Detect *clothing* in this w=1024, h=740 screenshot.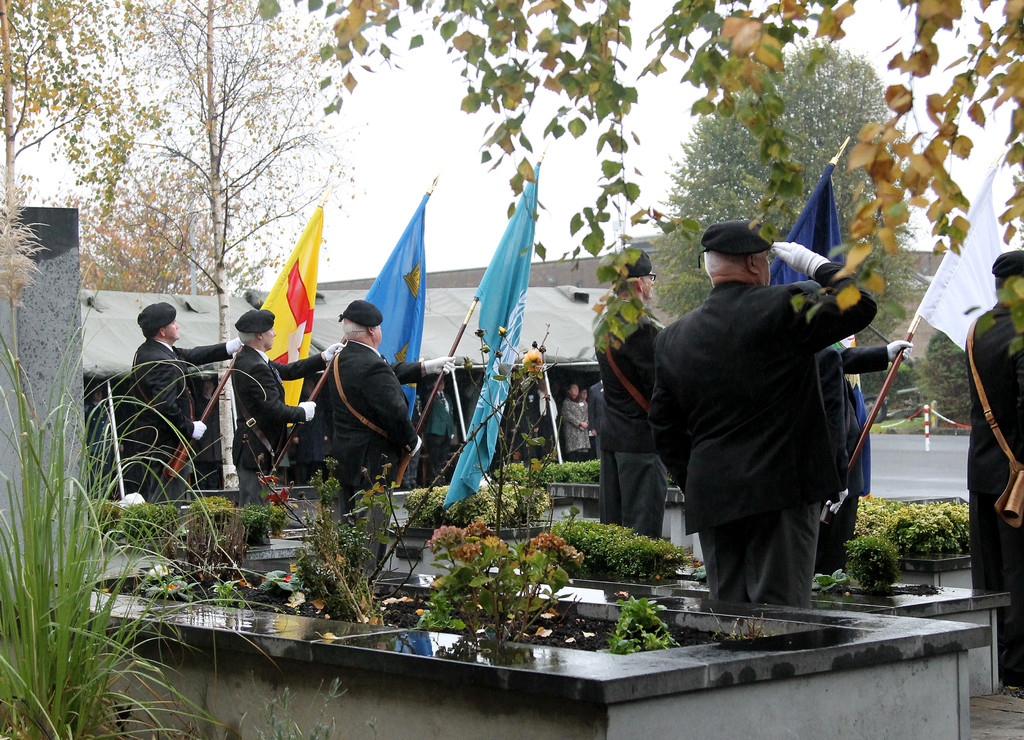
Detection: <region>320, 332, 413, 494</region>.
